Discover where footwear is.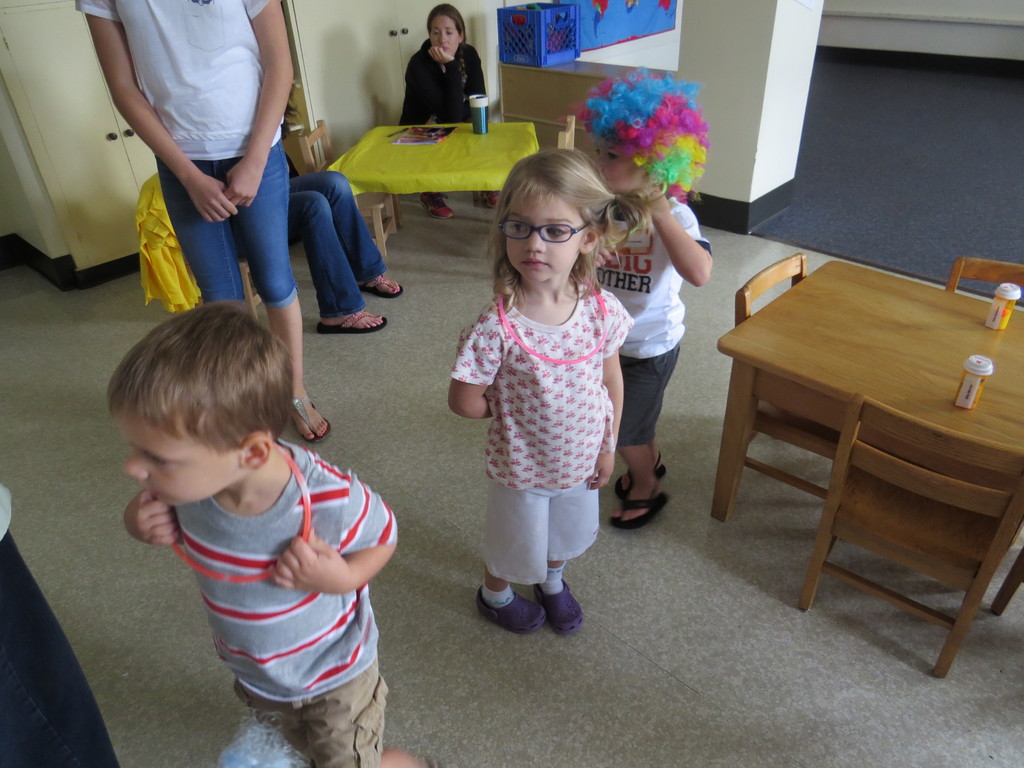
Discovered at x1=614, y1=452, x2=671, y2=500.
